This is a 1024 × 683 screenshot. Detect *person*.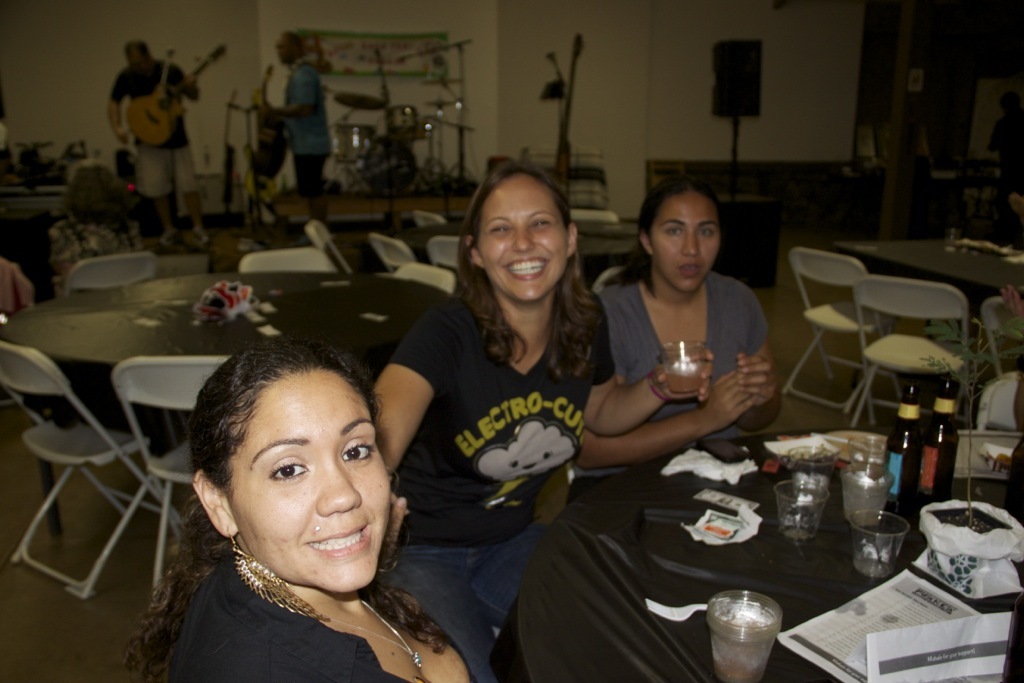
598 176 781 474.
